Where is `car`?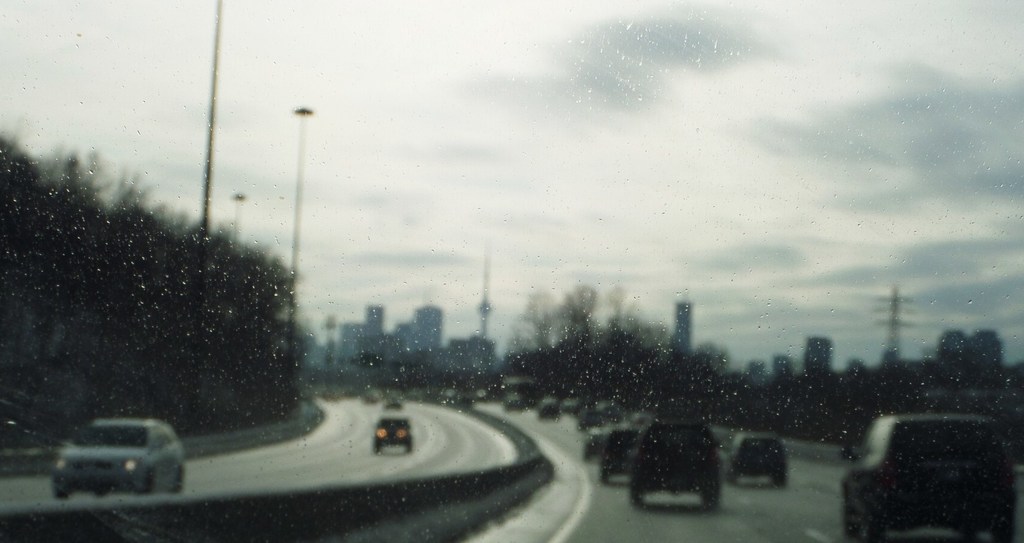
x1=628, y1=421, x2=726, y2=521.
